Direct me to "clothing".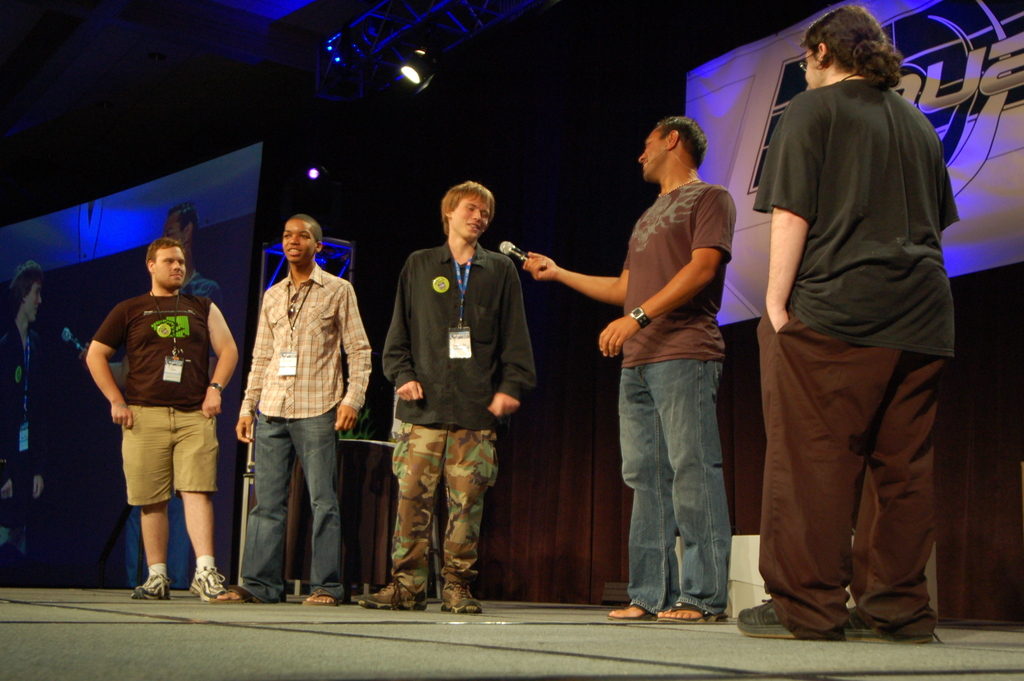
Direction: select_region(385, 426, 497, 603).
